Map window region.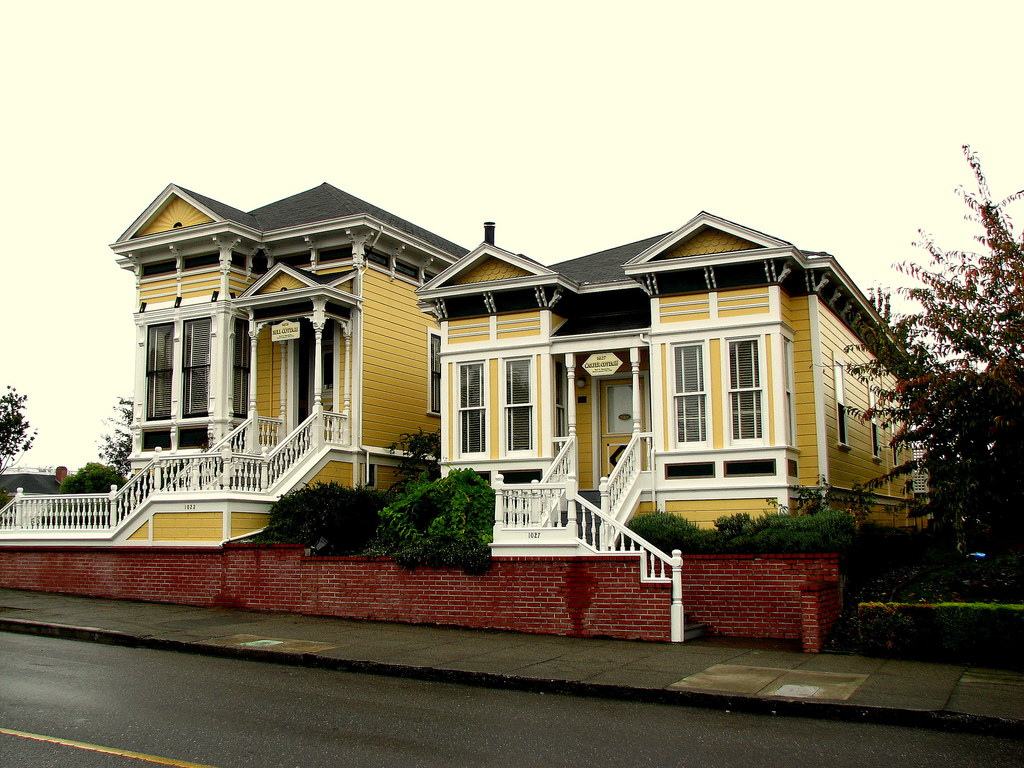
Mapped to [left=428, top=328, right=443, bottom=417].
